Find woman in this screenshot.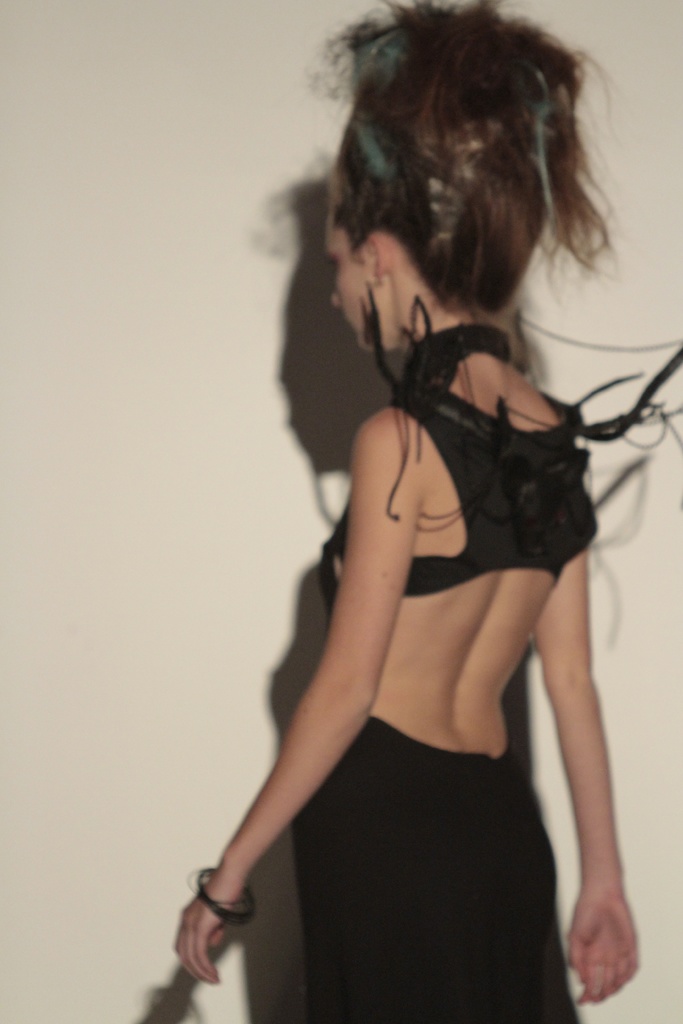
The bounding box for woman is bbox=(172, 0, 682, 1023).
